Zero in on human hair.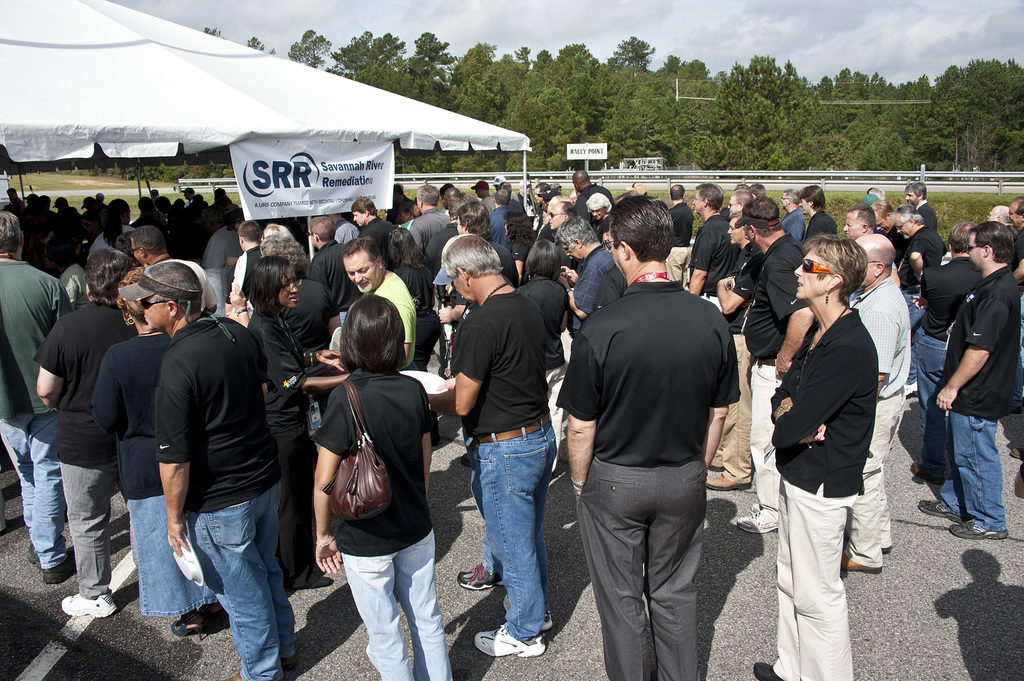
Zeroed in: 871:200:895:220.
